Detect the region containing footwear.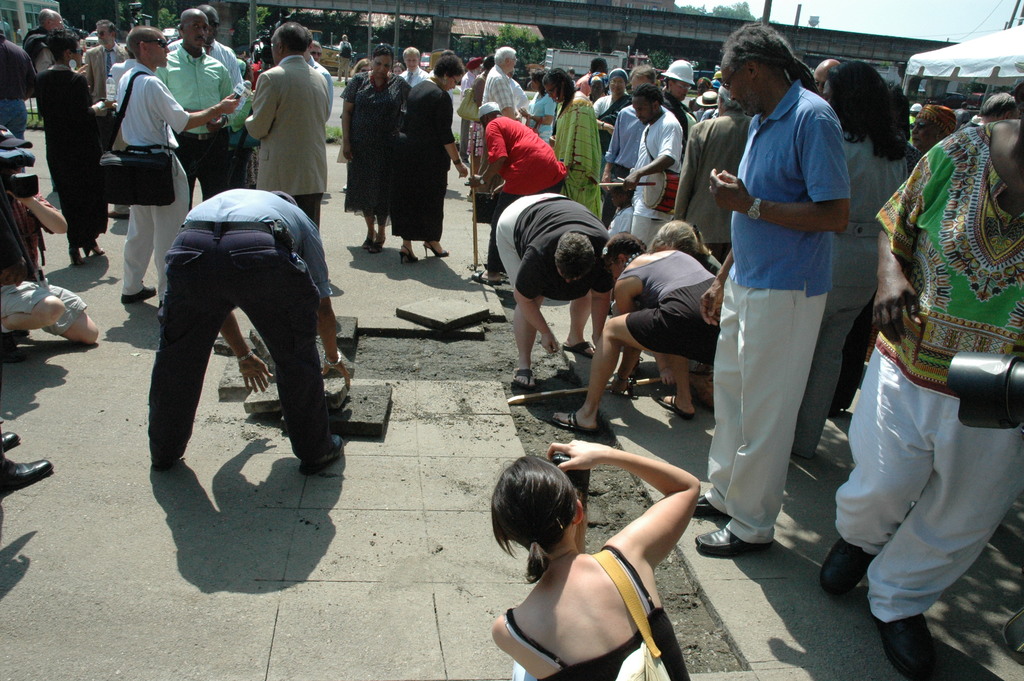
369,233,390,251.
